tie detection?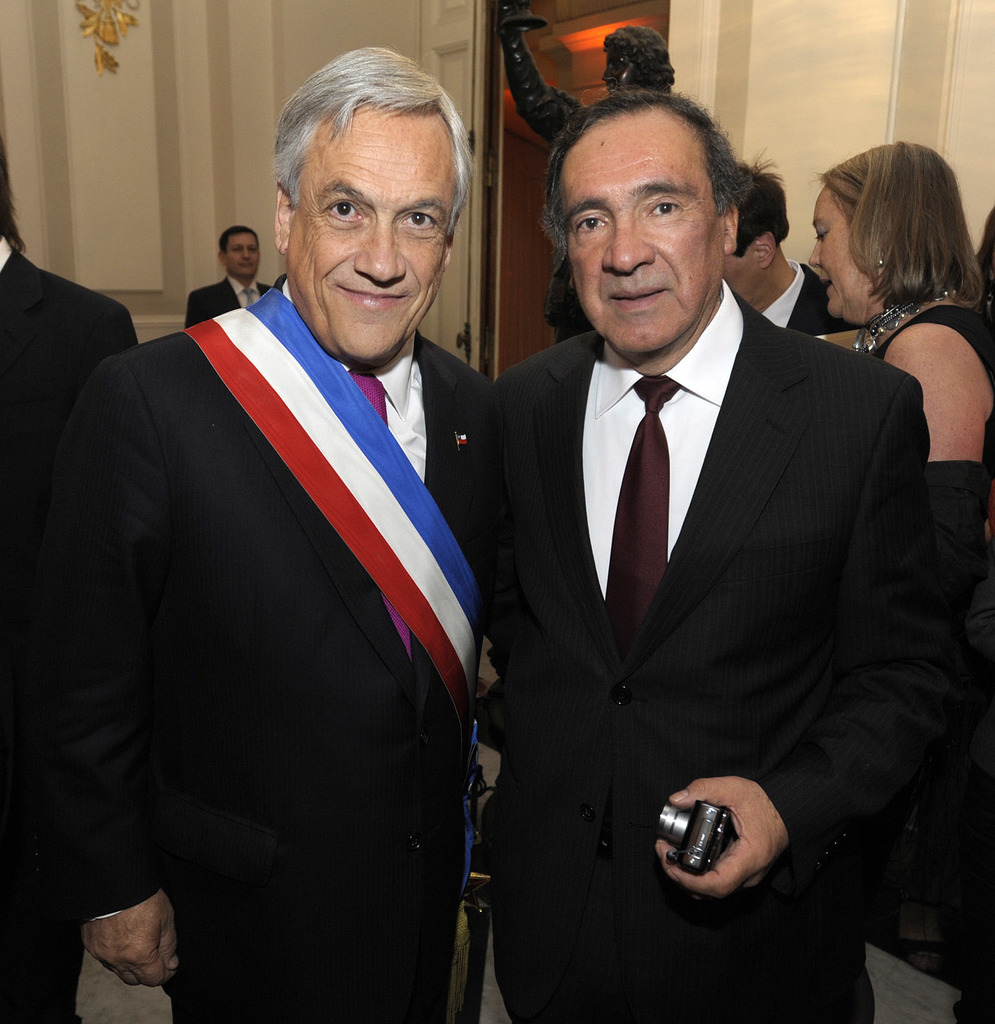
[344,370,409,662]
